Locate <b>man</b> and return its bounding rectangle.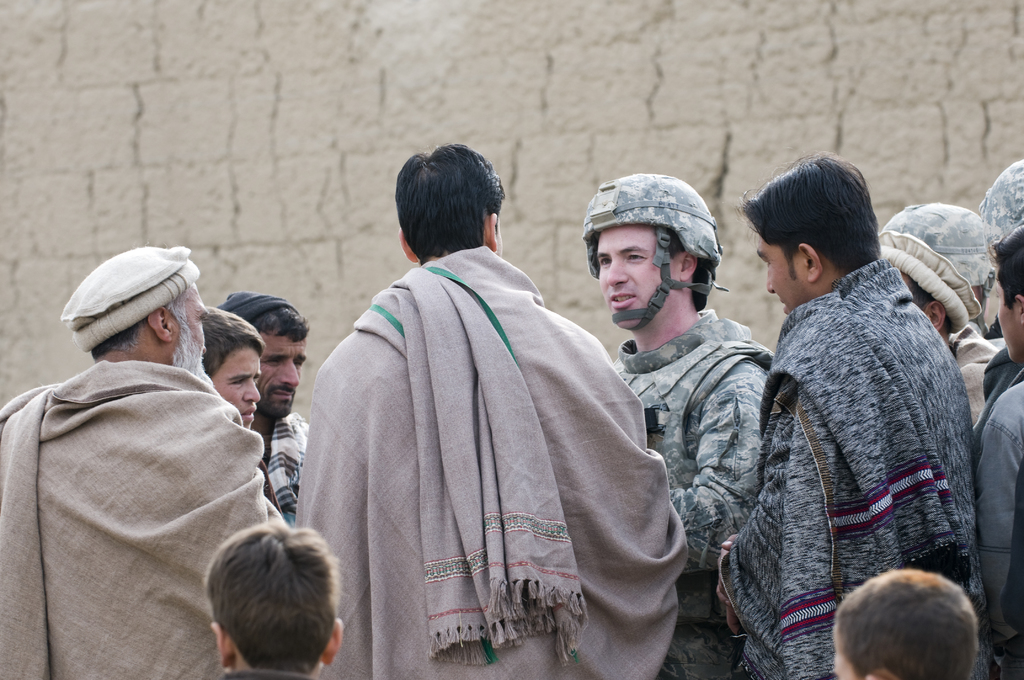
714 152 988 679.
